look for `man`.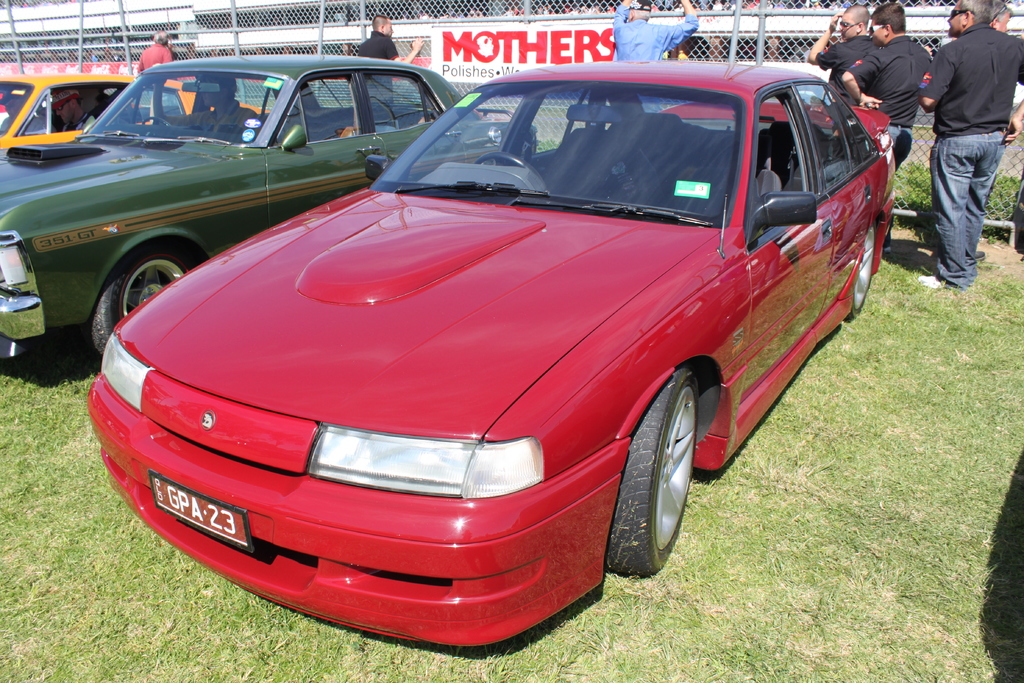
Found: <region>149, 76, 255, 144</region>.
